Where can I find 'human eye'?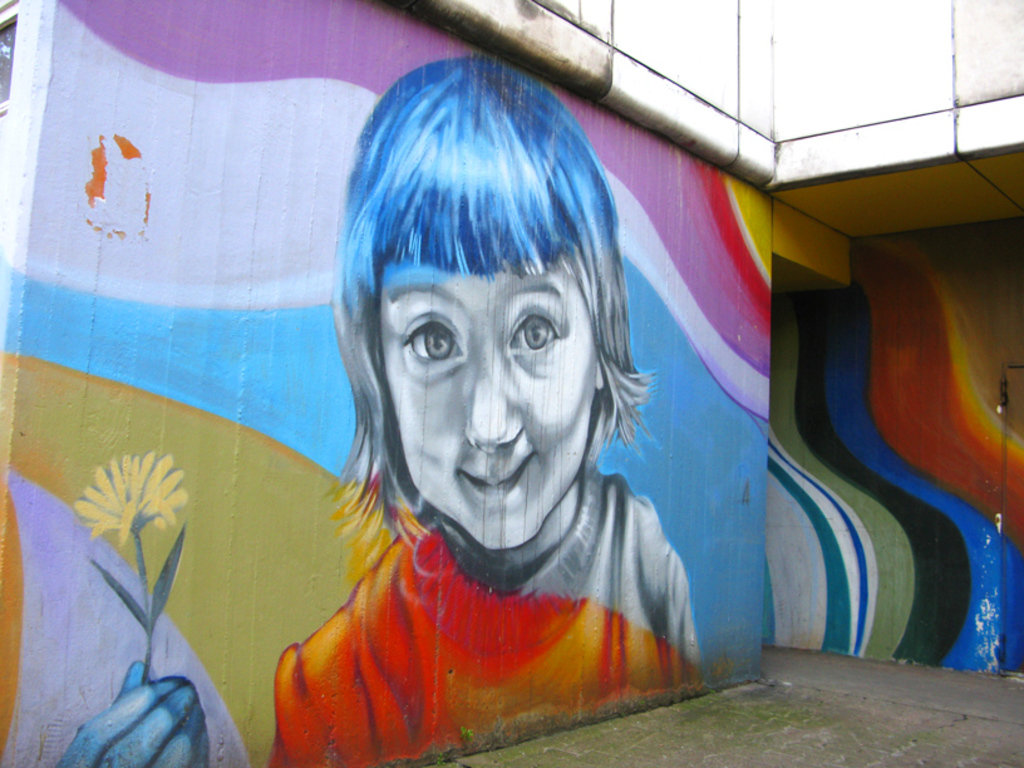
You can find it at 504, 292, 558, 356.
